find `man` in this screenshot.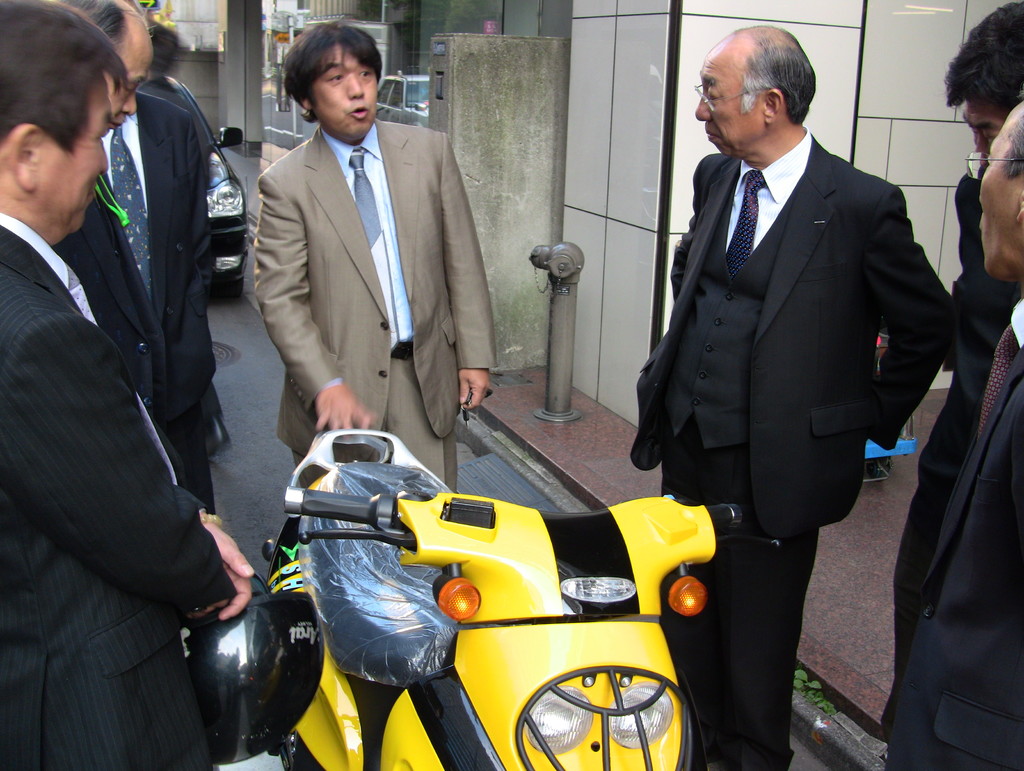
The bounding box for `man` is (98, 85, 217, 513).
